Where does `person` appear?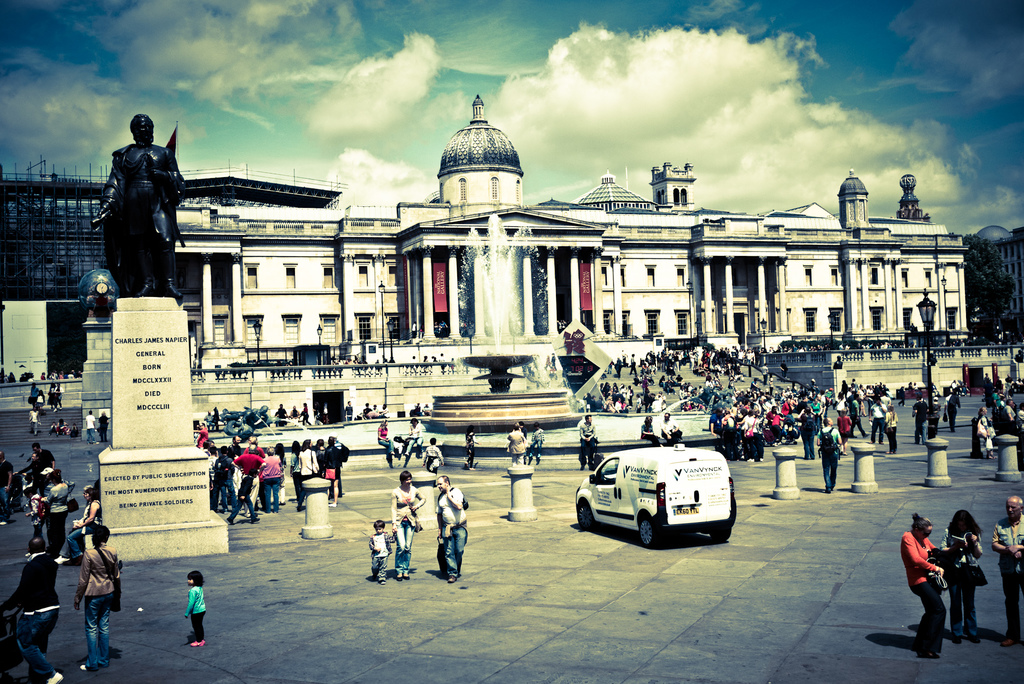
Appears at <bbox>58, 418, 69, 432</bbox>.
